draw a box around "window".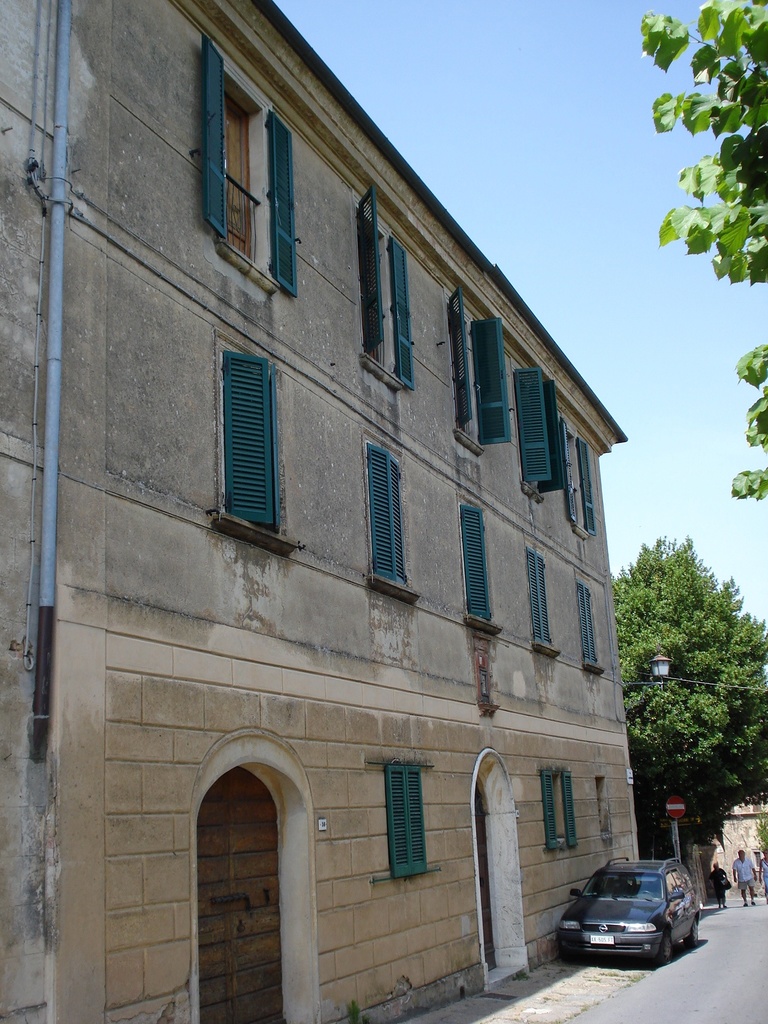
box=[362, 214, 397, 364].
